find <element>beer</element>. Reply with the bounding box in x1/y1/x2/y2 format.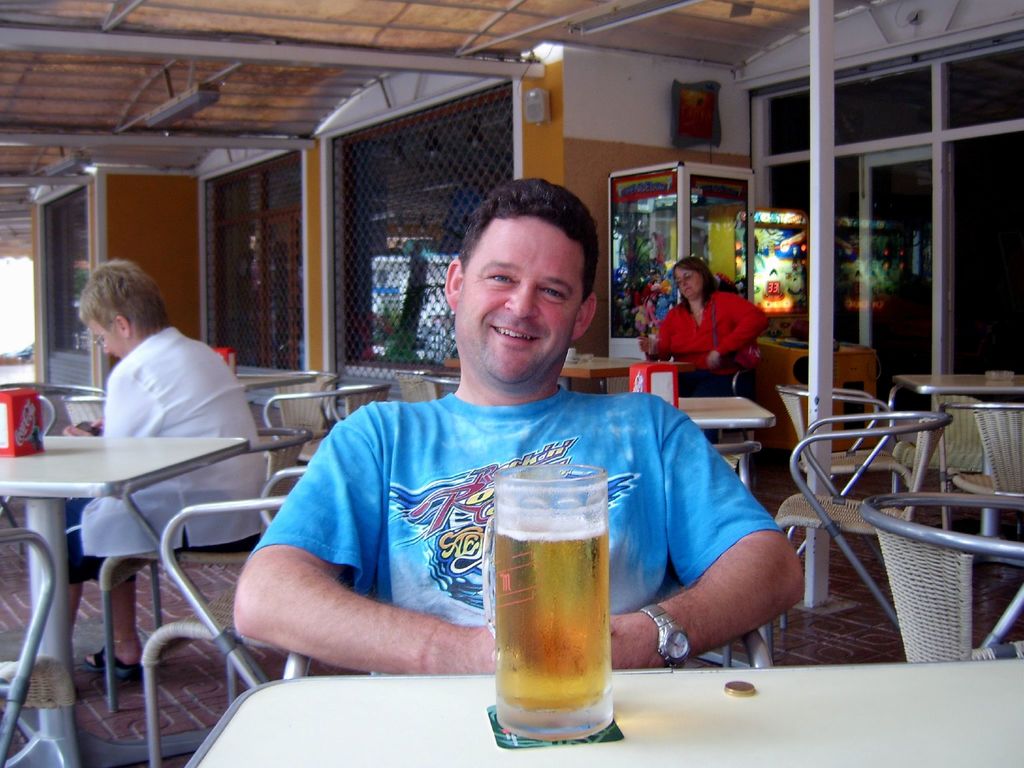
499/516/608/709.
